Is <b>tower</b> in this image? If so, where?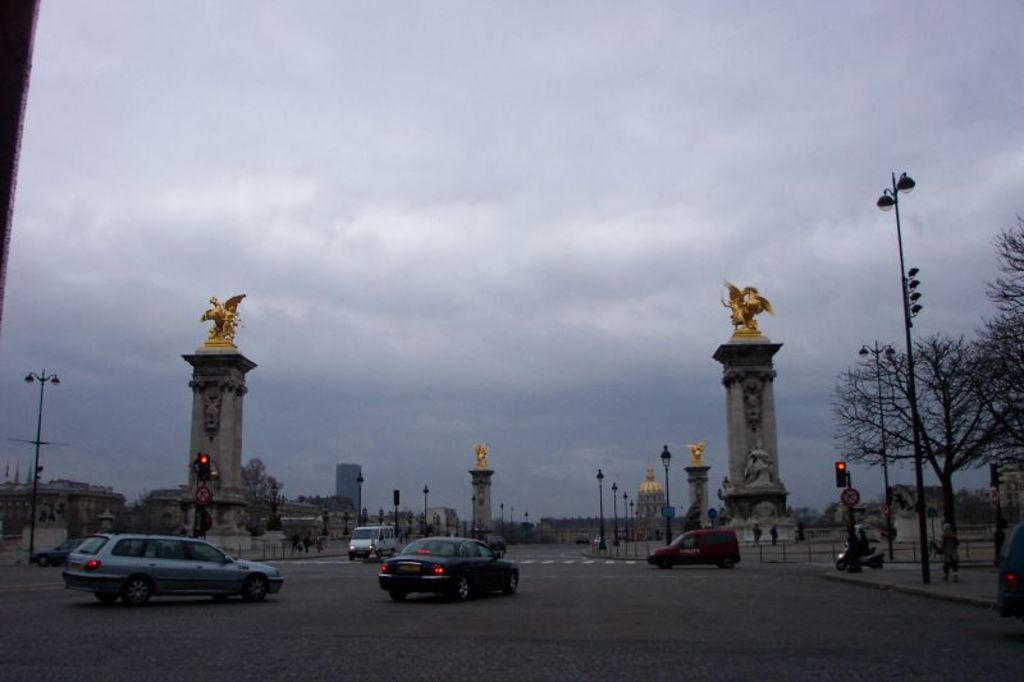
Yes, at [x1=467, y1=448, x2=492, y2=539].
